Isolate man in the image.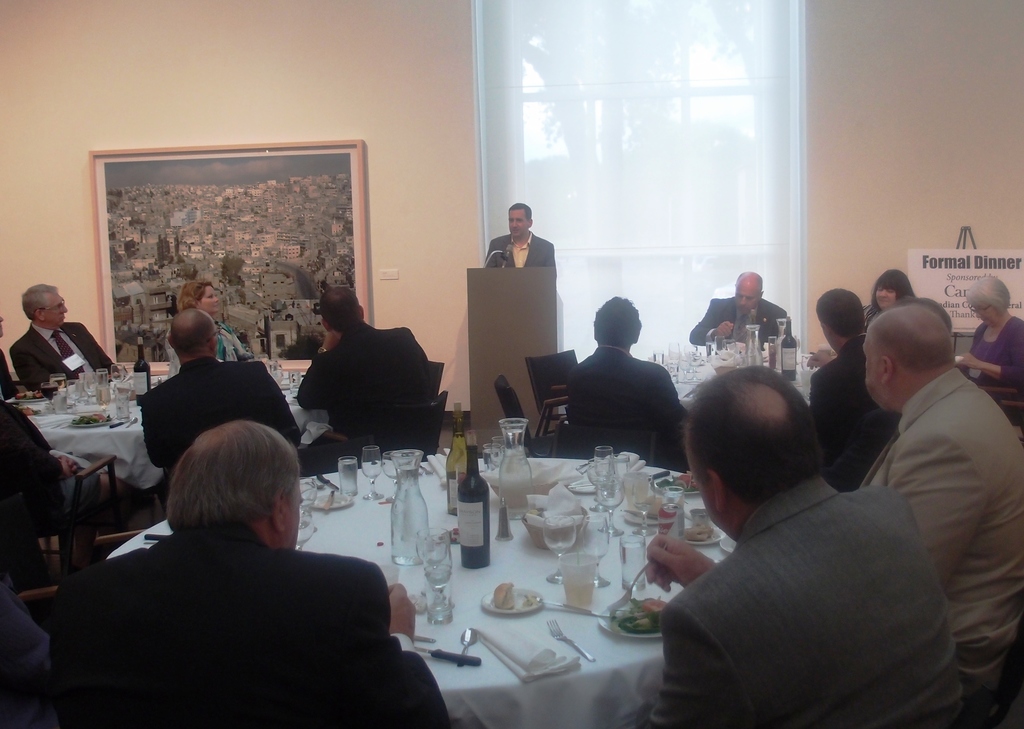
Isolated region: 561/292/690/476.
